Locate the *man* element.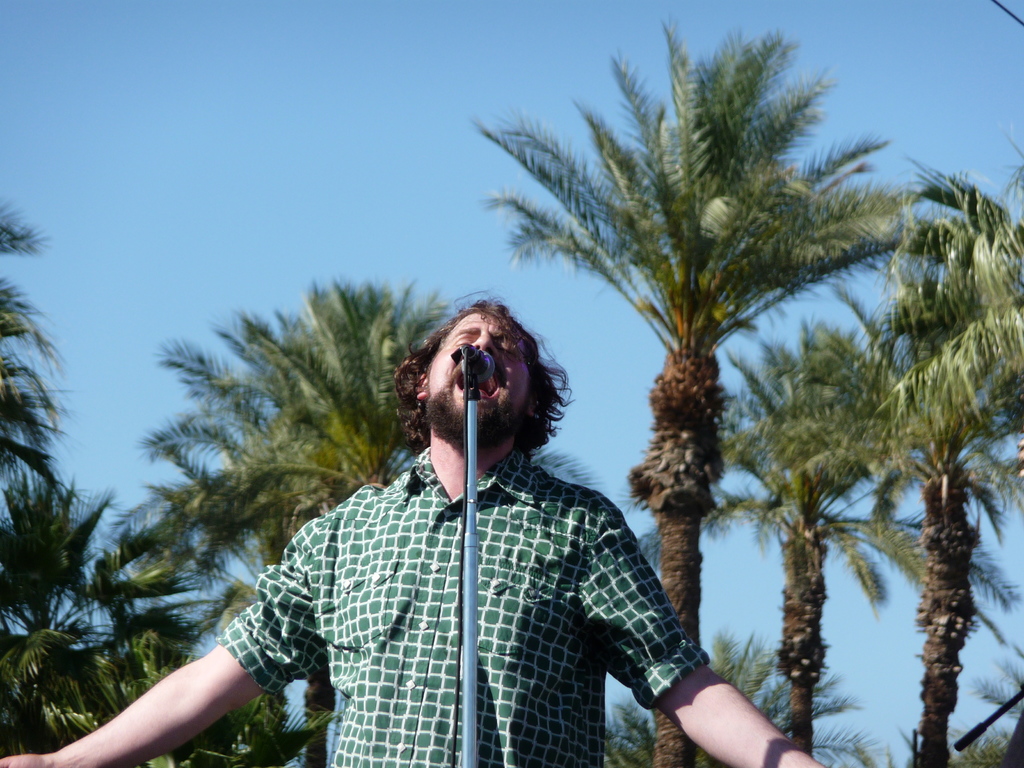
Element bbox: (0, 287, 829, 767).
